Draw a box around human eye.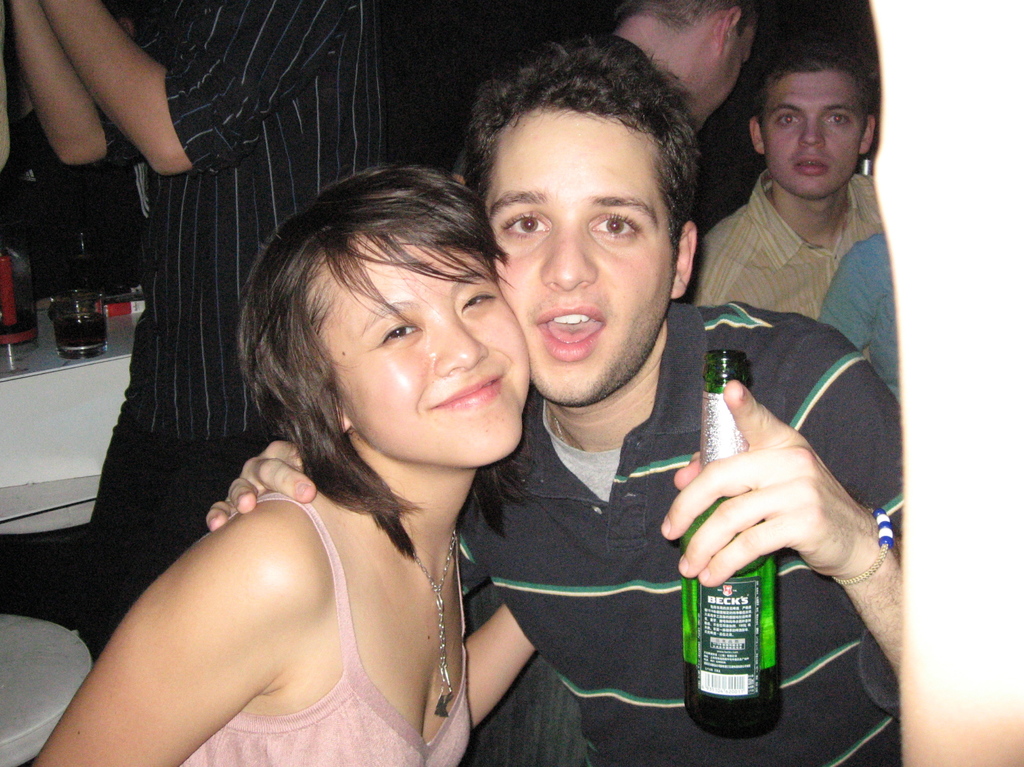
(592, 213, 643, 242).
